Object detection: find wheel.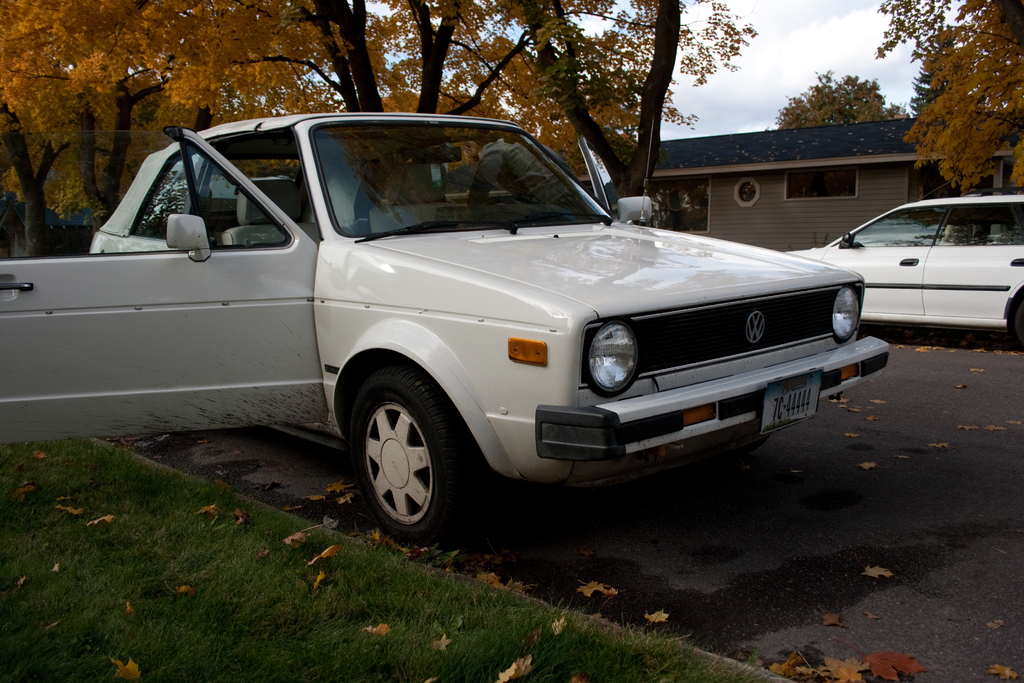
(352, 365, 476, 541).
